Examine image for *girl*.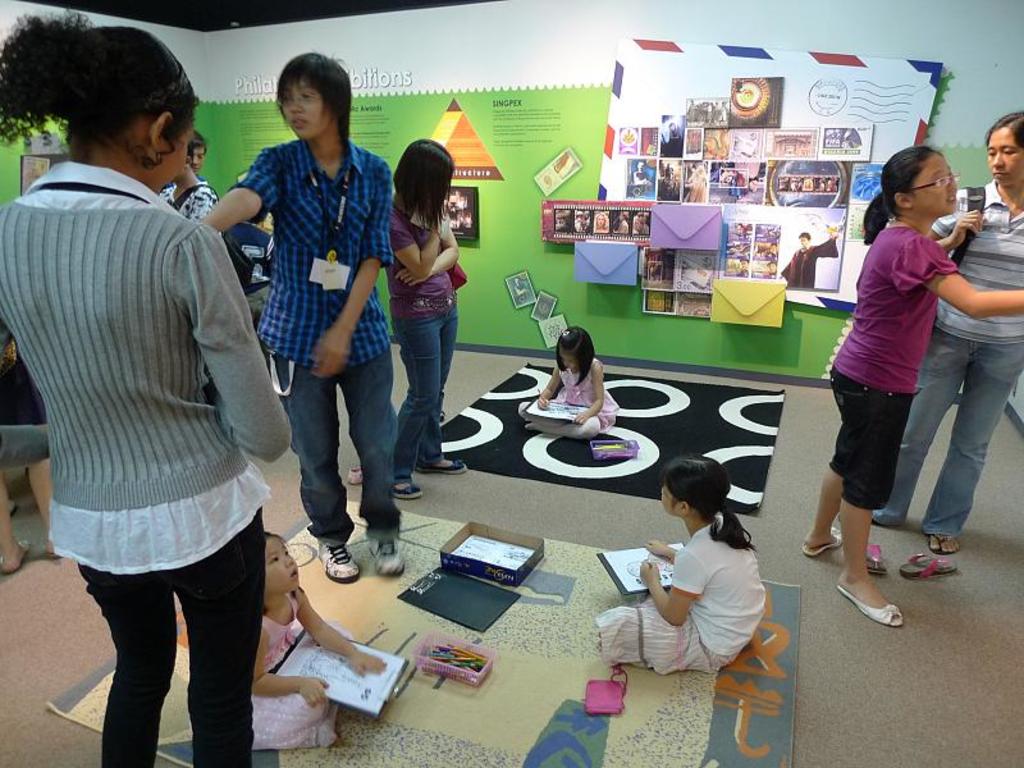
Examination result: 801, 146, 1023, 631.
